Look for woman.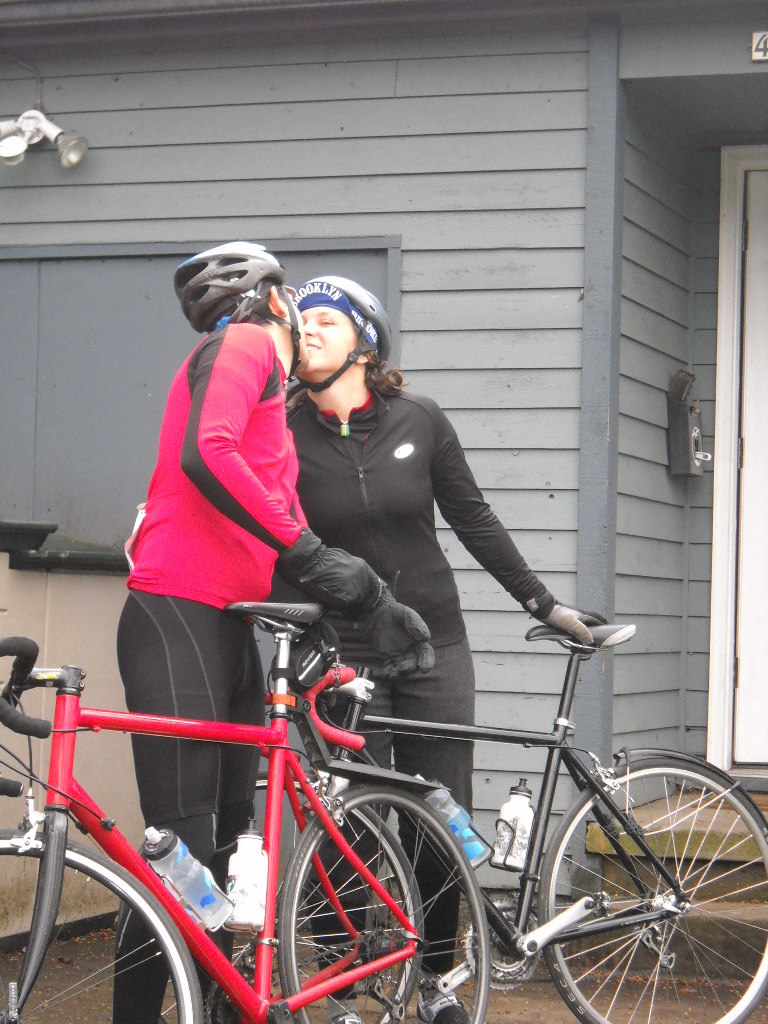
Found: crop(284, 273, 608, 1023).
